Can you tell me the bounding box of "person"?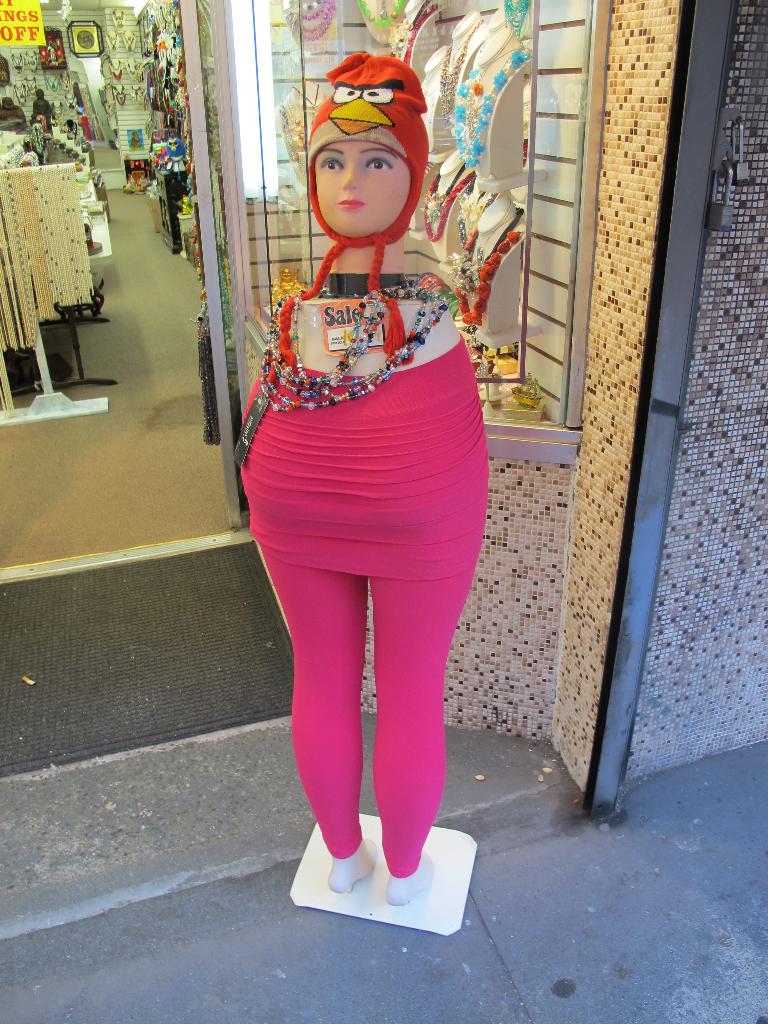
<box>236,56,491,904</box>.
